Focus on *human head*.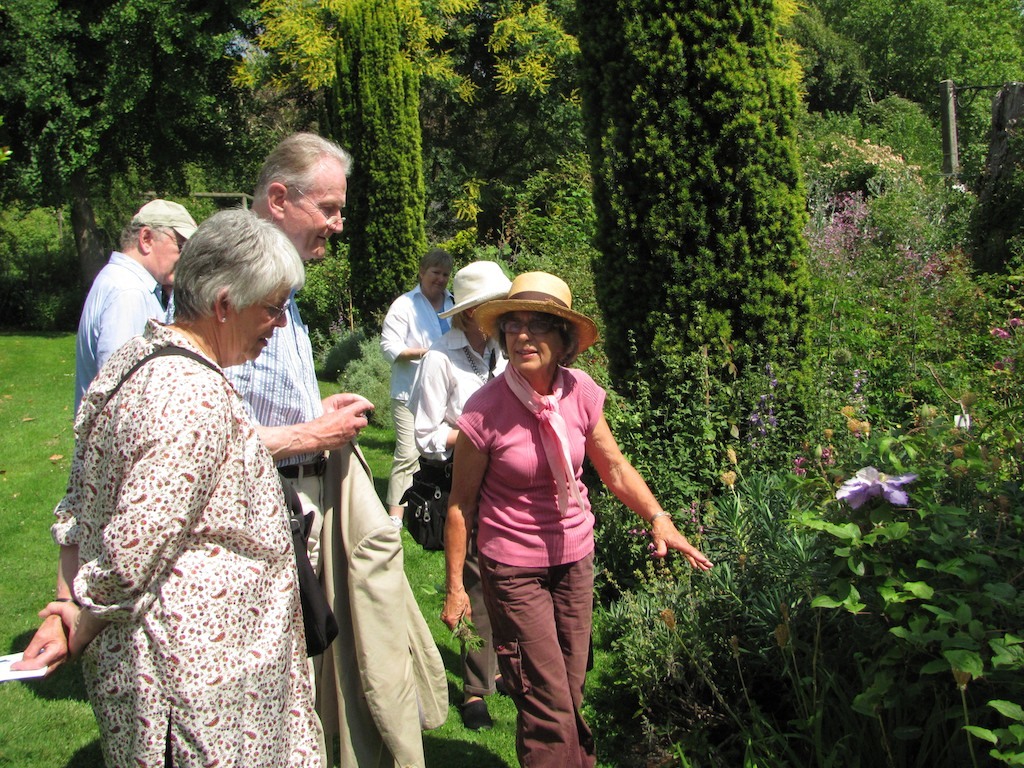
Focused at [172,208,307,362].
